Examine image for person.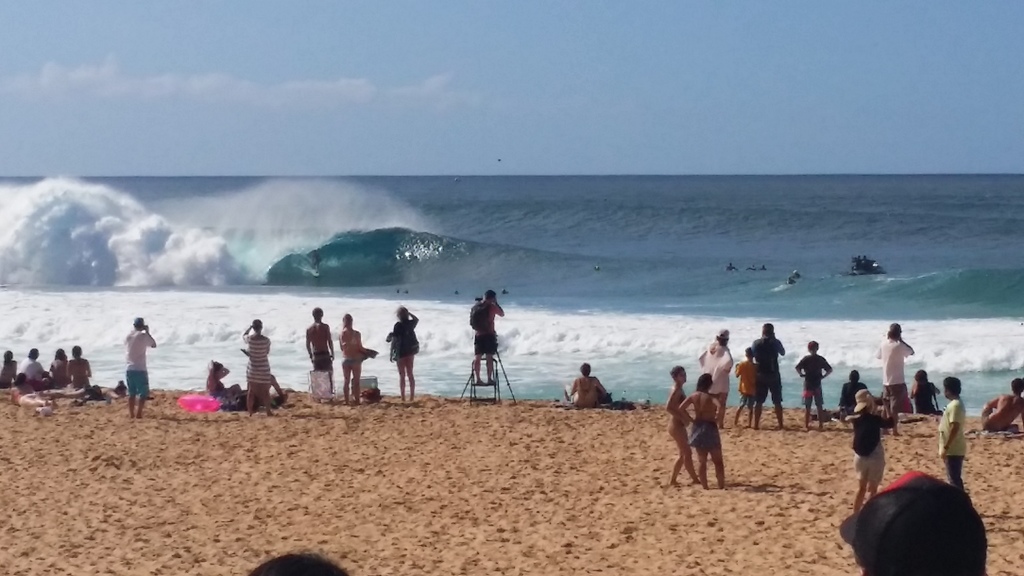
Examination result: (left=244, top=319, right=270, bottom=413).
